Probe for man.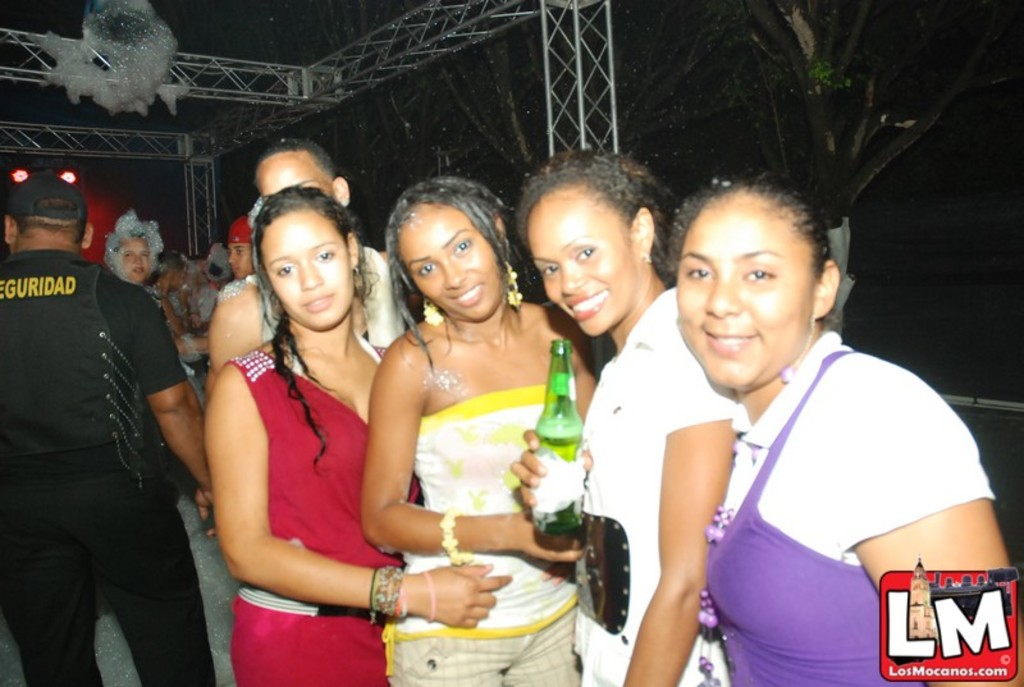
Probe result: {"left": 229, "top": 214, "right": 252, "bottom": 279}.
